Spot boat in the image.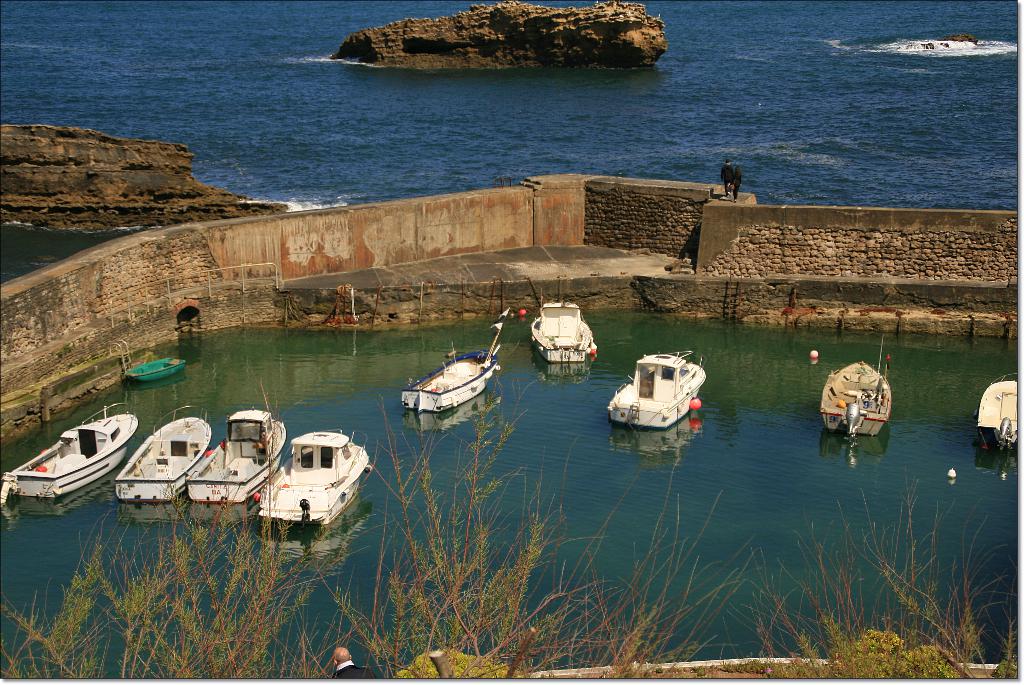
boat found at (10, 414, 140, 504).
